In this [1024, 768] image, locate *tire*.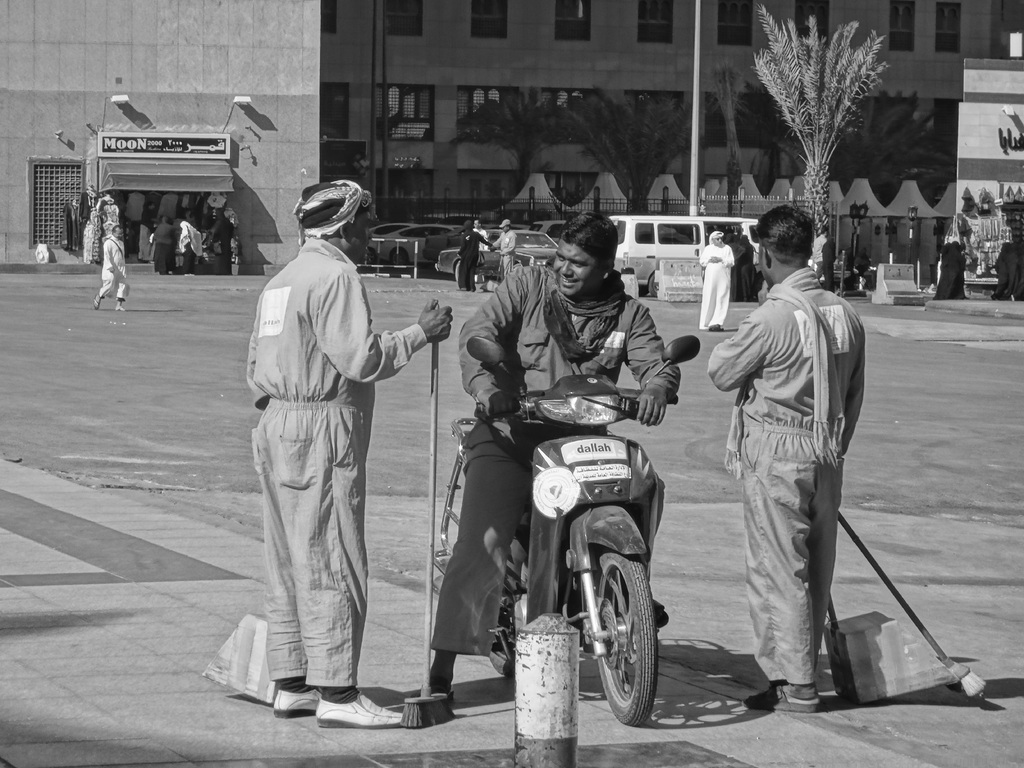
Bounding box: detection(488, 568, 525, 678).
